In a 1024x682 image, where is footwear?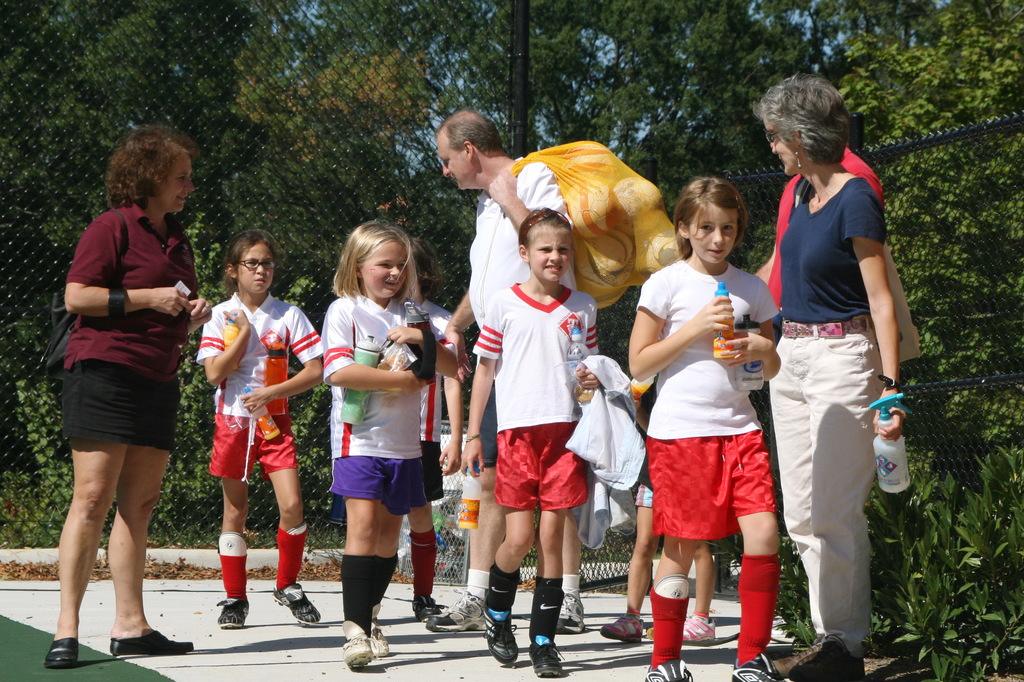
box(415, 590, 445, 619).
